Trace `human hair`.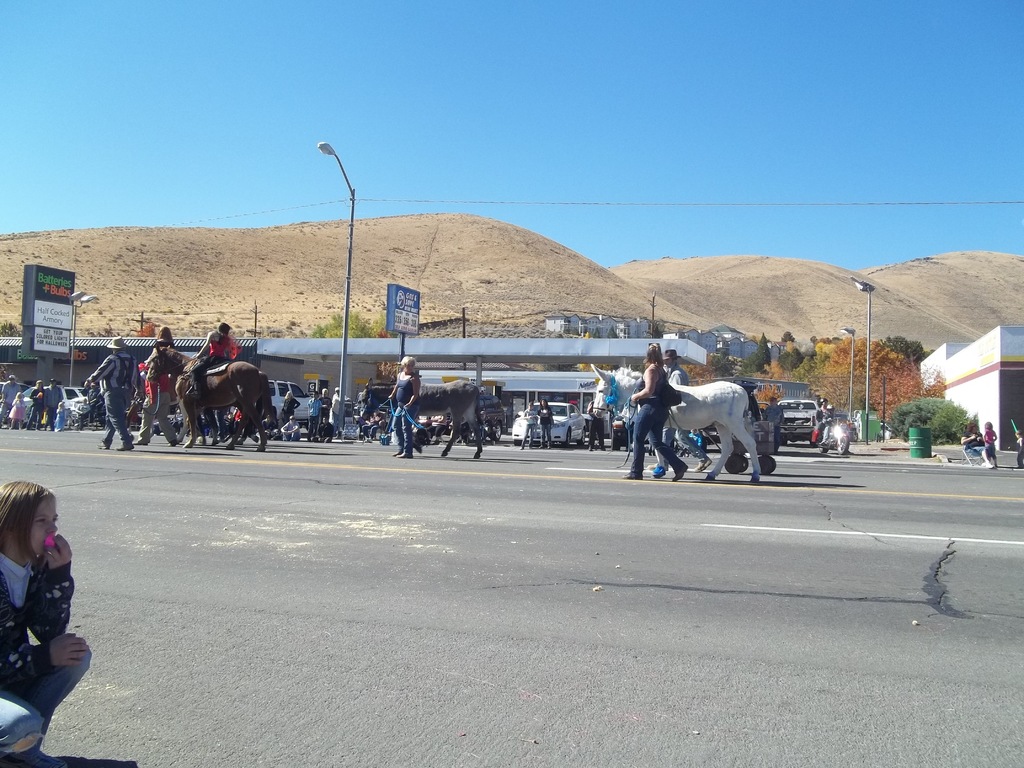
Traced to 540,399,548,408.
